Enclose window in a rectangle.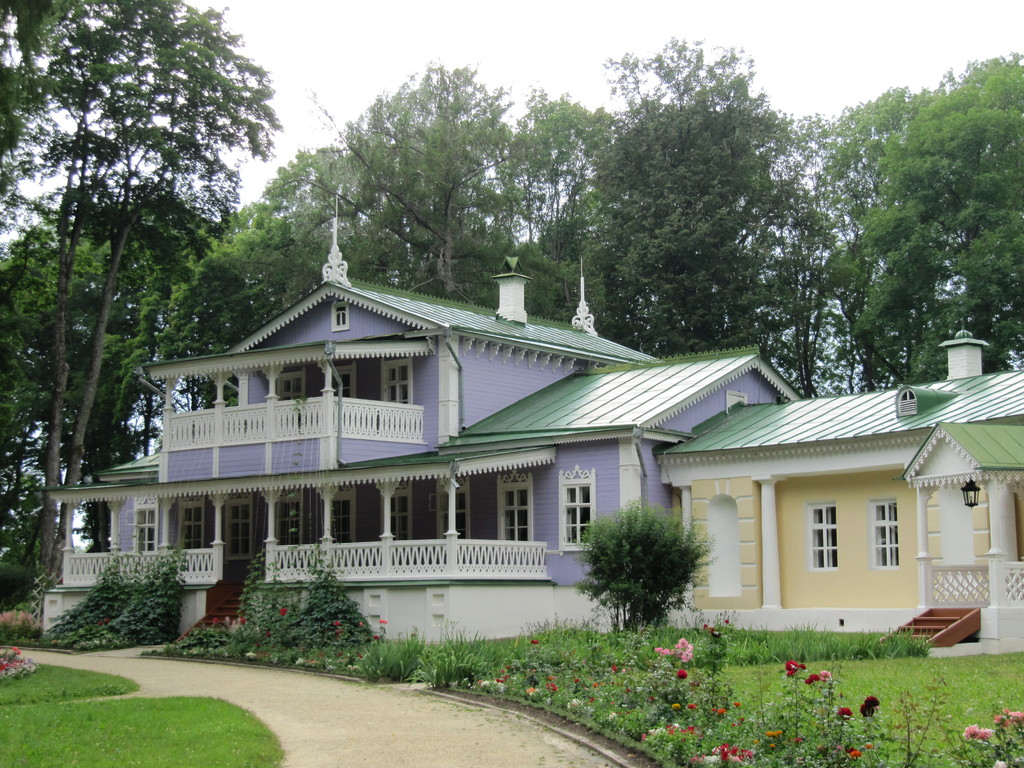
332,366,354,398.
